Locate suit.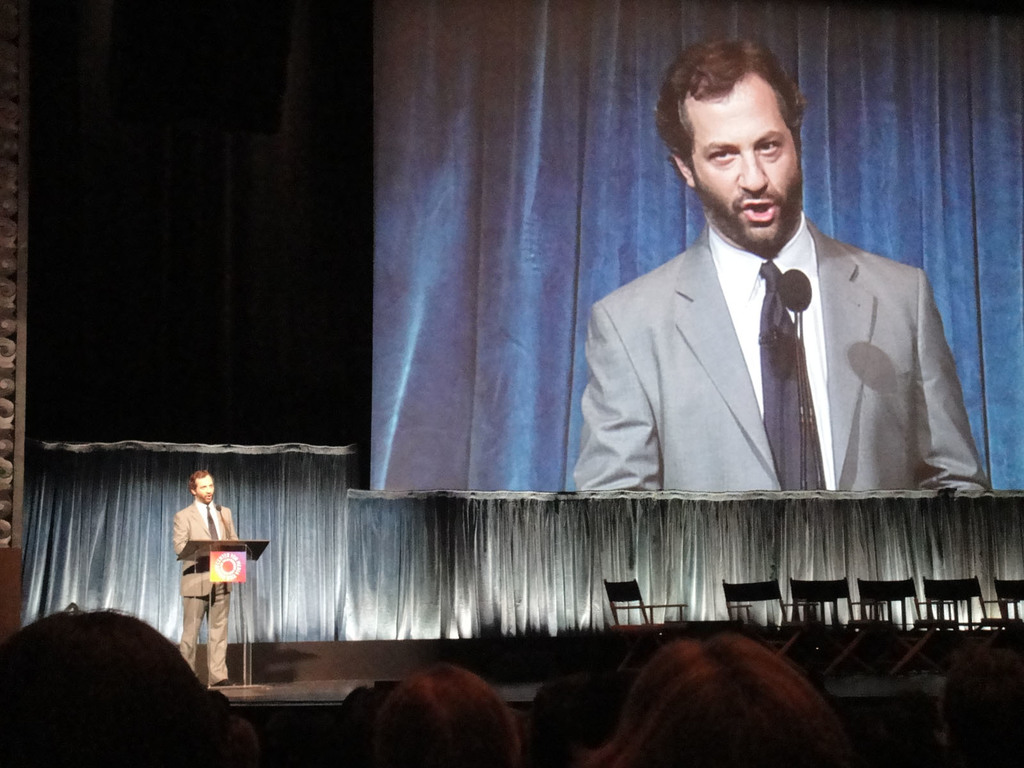
Bounding box: BBox(170, 500, 238, 683).
